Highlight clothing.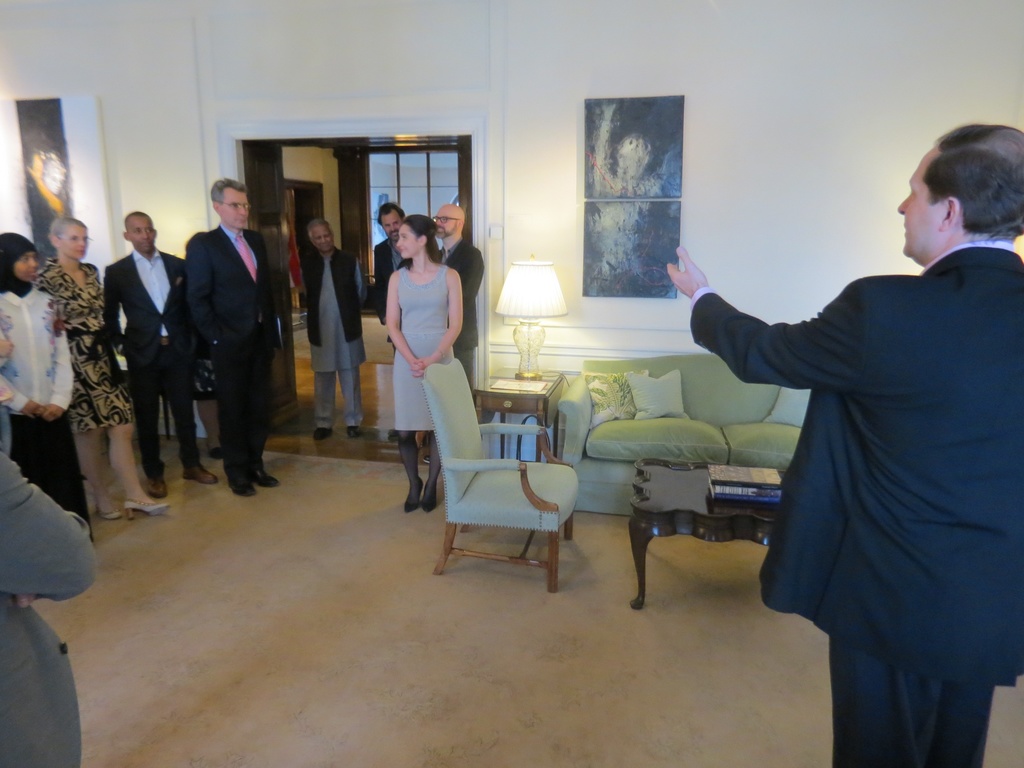
Highlighted region: bbox(390, 253, 456, 433).
